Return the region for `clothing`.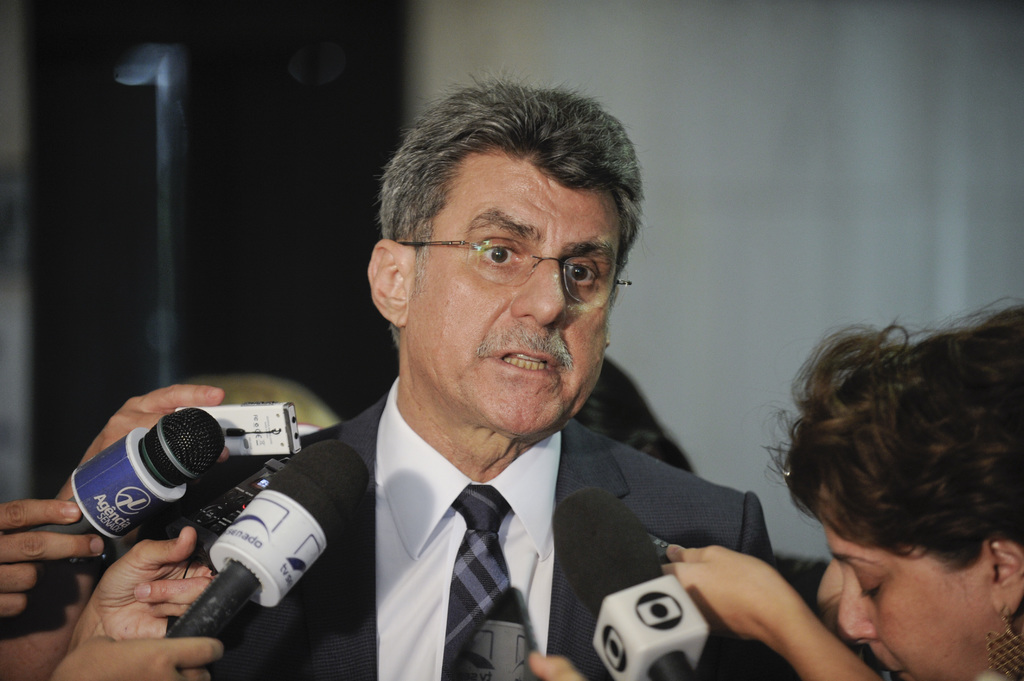
[134, 388, 772, 680].
